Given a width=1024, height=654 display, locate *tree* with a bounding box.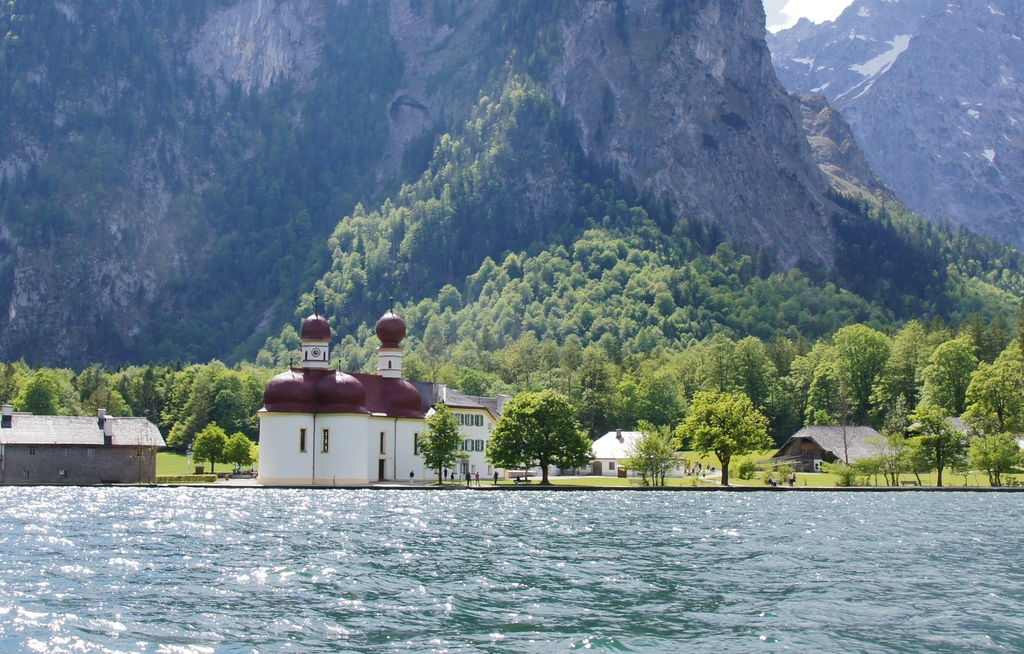
Located: [964,427,1021,486].
